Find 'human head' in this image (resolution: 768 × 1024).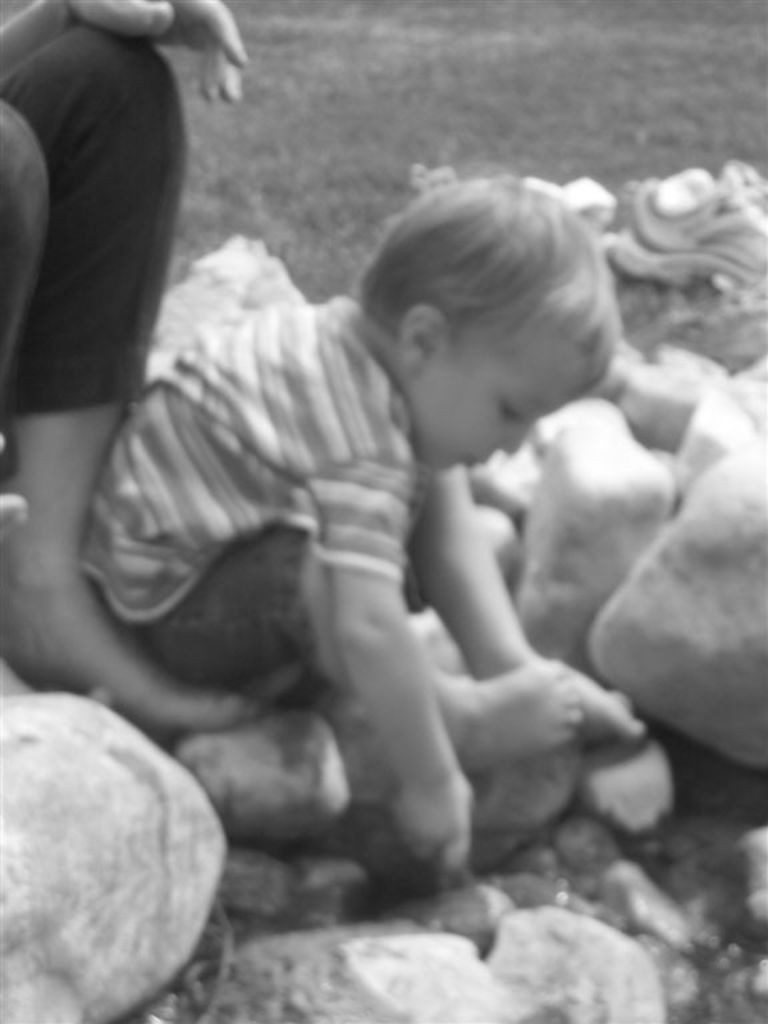
{"left": 328, "top": 187, "right": 600, "bottom": 536}.
